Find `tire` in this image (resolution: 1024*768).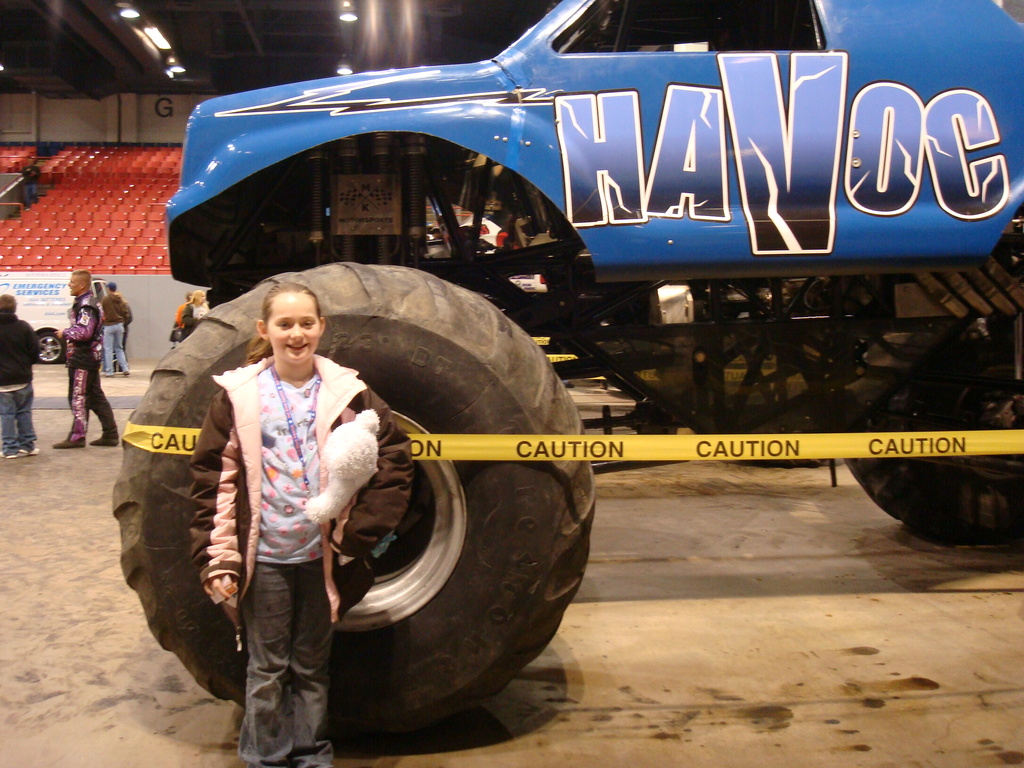
836 329 1023 552.
